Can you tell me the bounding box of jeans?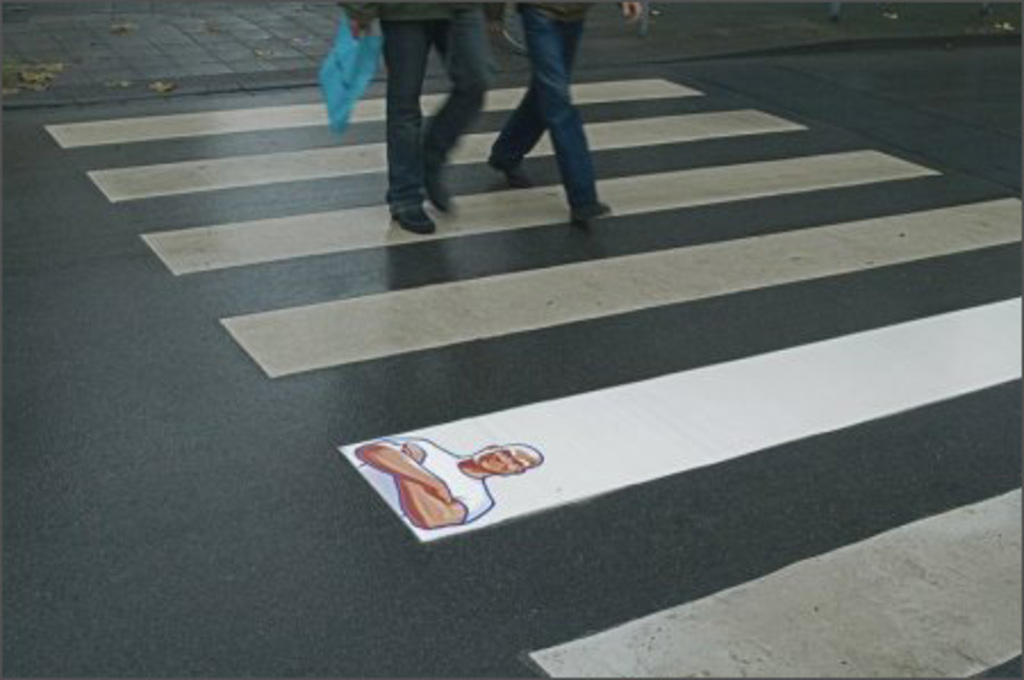
485, 16, 608, 205.
